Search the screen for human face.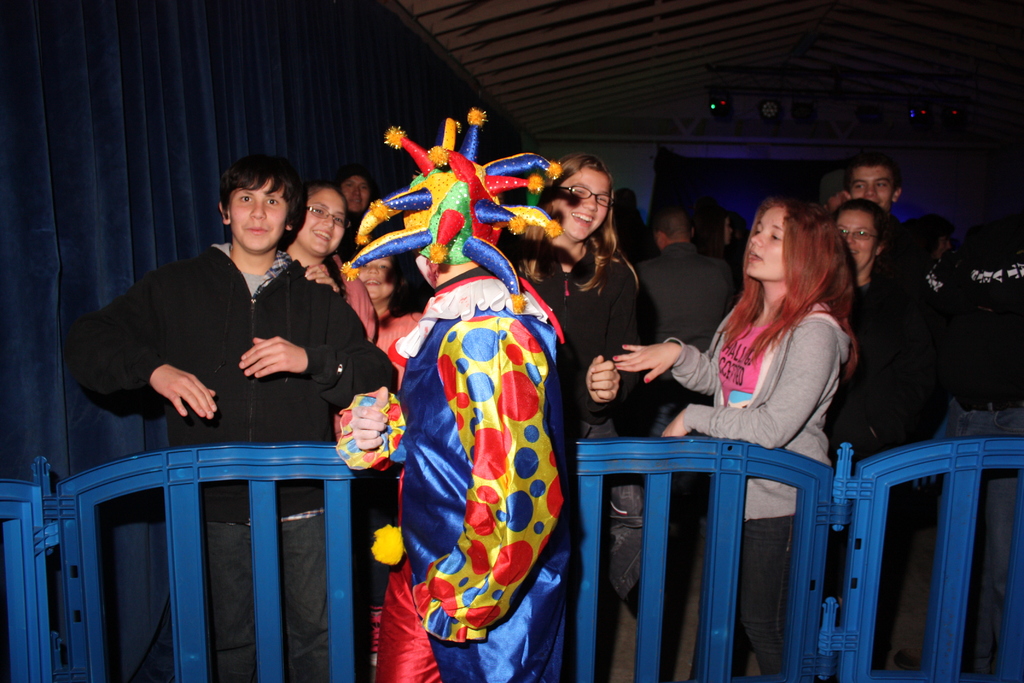
Found at left=352, top=244, right=413, bottom=305.
